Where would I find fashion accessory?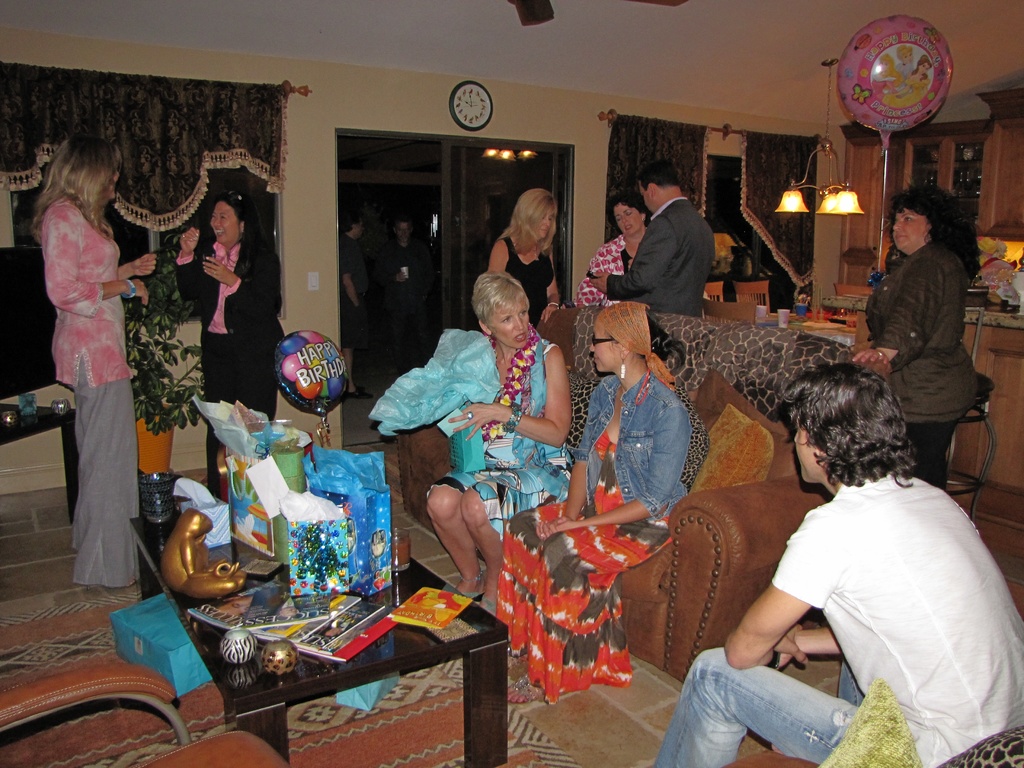
At box=[618, 356, 629, 384].
